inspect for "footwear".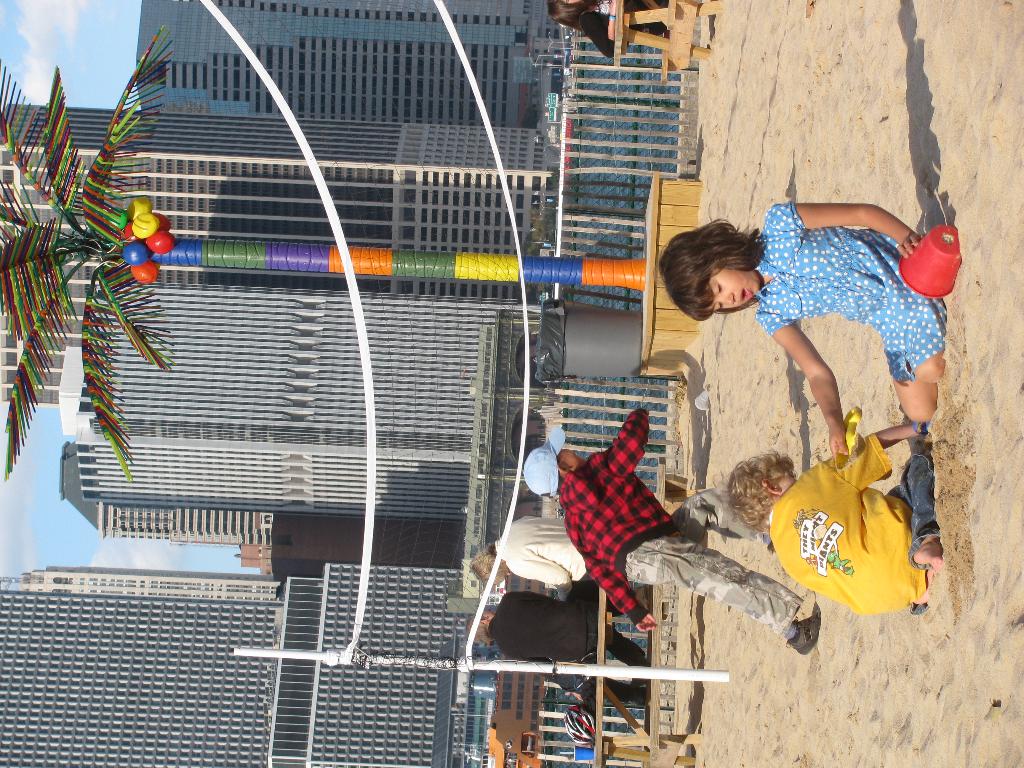
Inspection: region(783, 603, 821, 656).
